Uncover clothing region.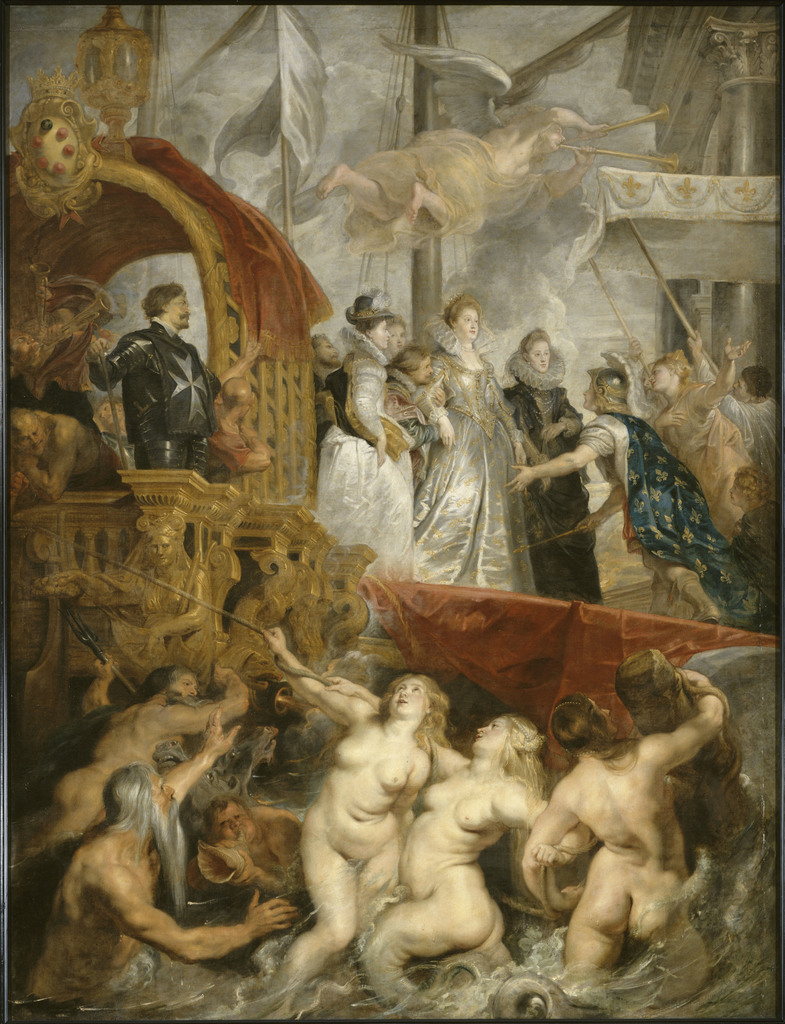
Uncovered: bbox(108, 558, 215, 698).
